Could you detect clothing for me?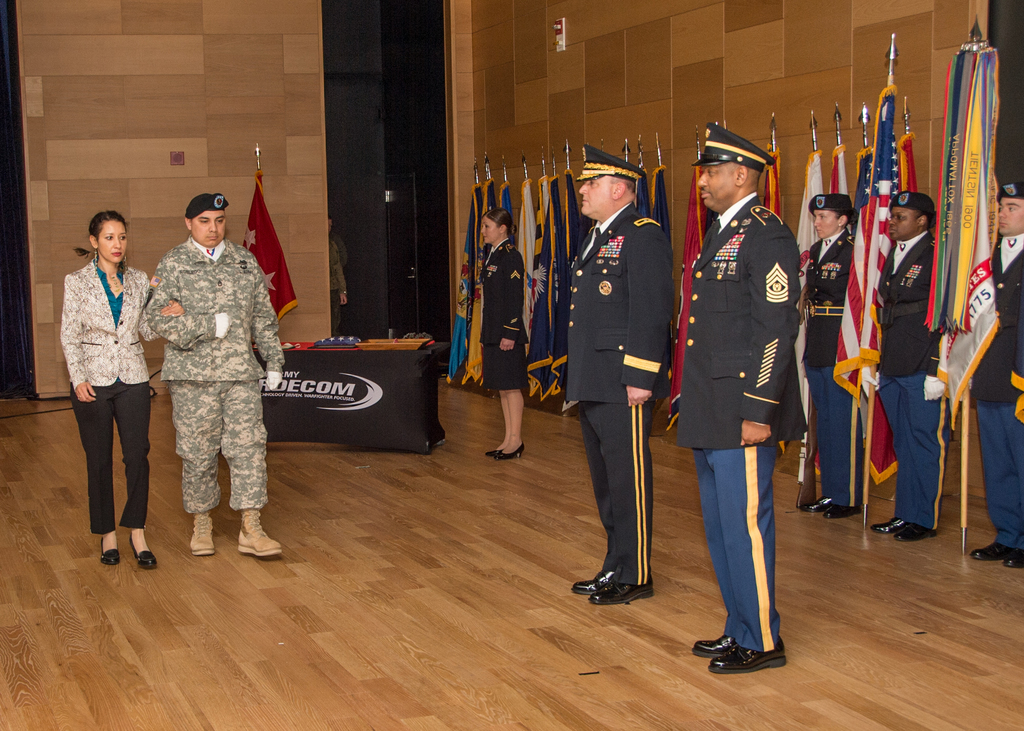
Detection result: box(564, 204, 673, 591).
